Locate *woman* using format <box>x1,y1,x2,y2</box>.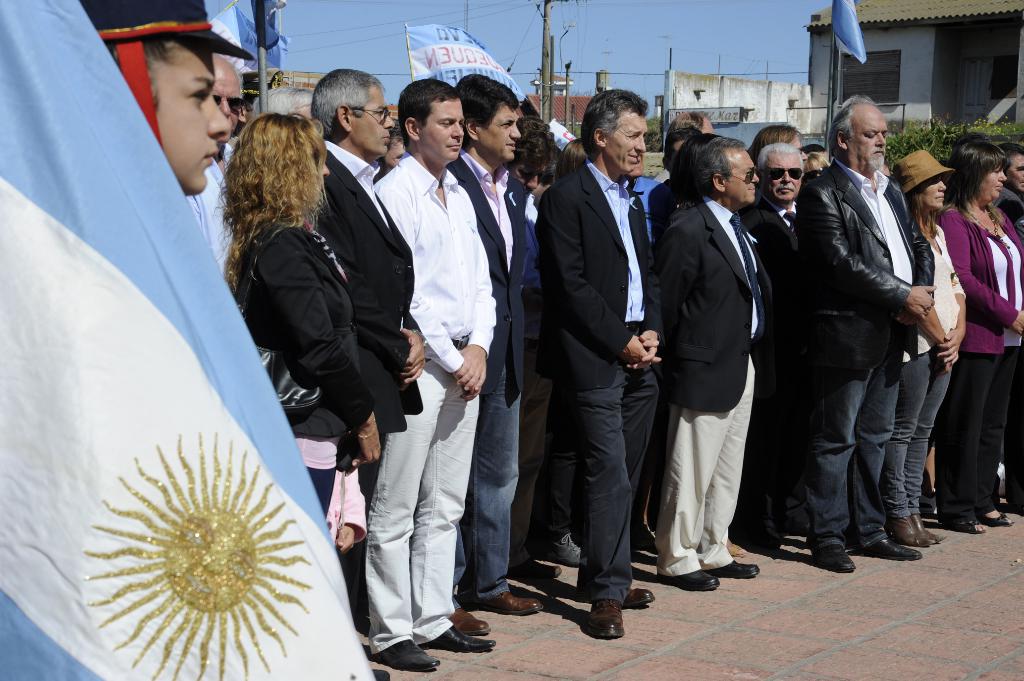
<box>886,155,956,561</box>.
